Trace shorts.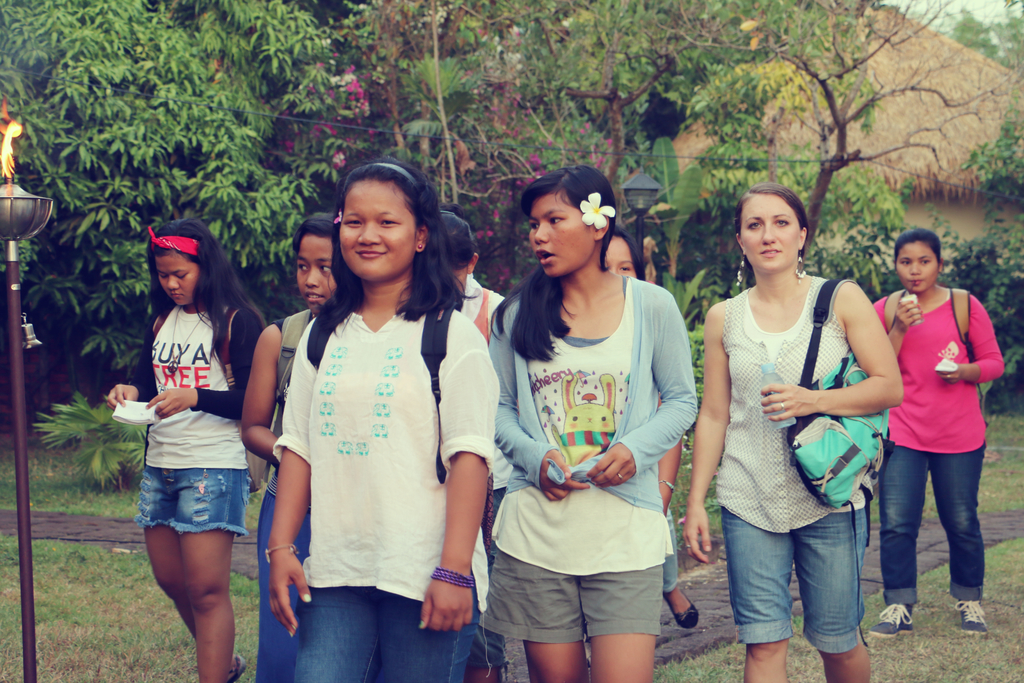
Traced to left=493, top=545, right=694, bottom=650.
